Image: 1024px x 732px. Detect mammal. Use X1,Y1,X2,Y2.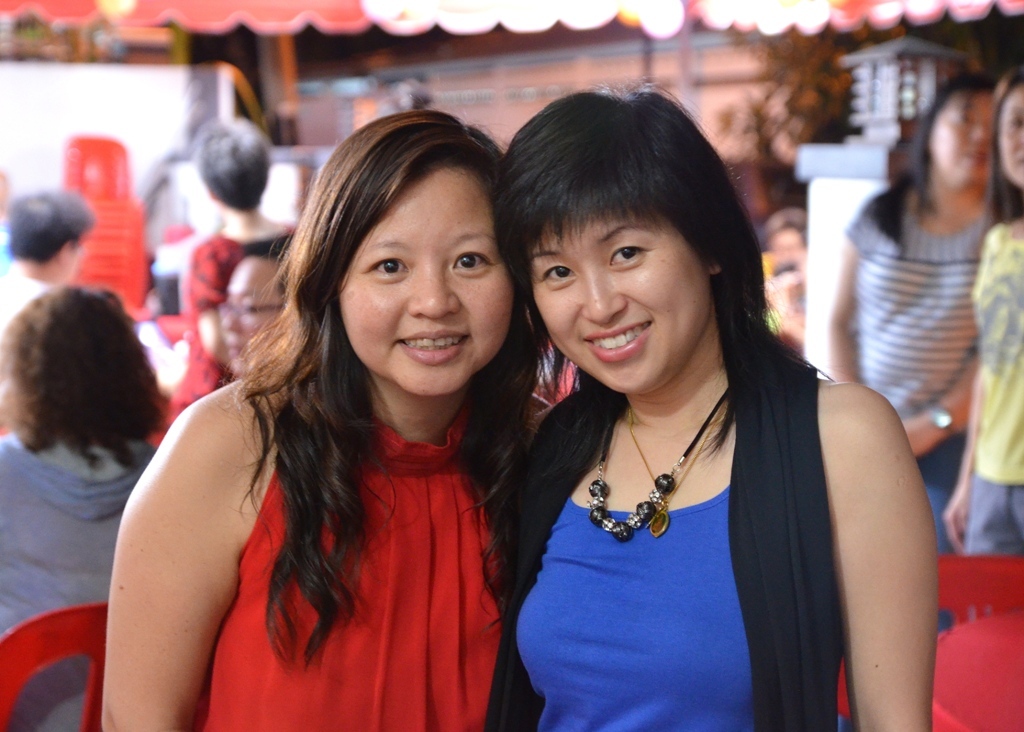
764,203,801,264.
